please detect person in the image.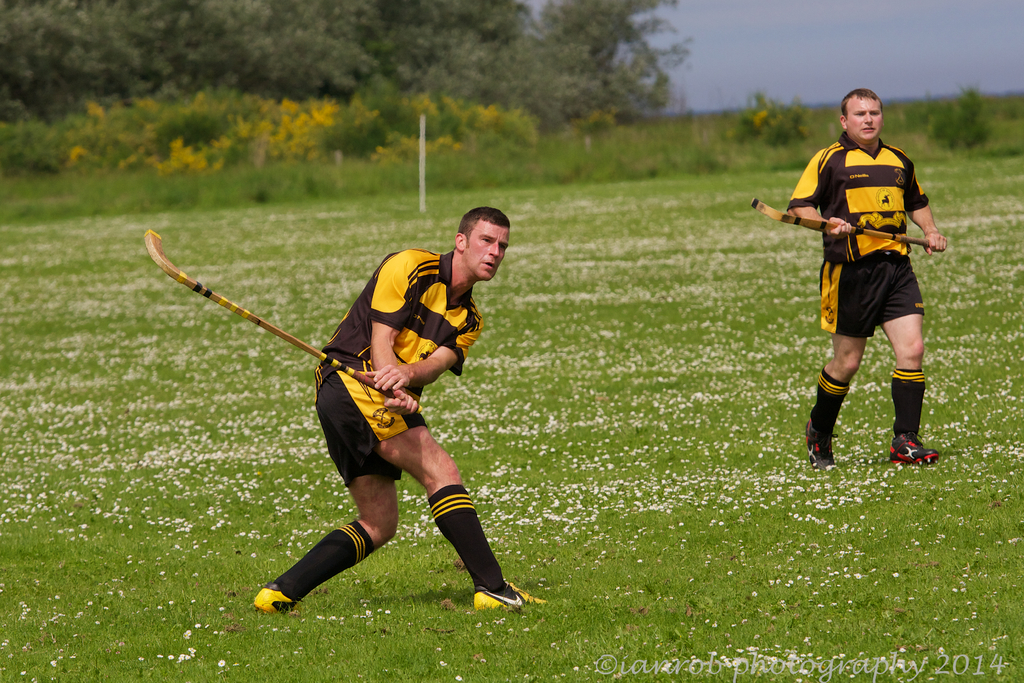
left=234, top=206, right=551, bottom=618.
